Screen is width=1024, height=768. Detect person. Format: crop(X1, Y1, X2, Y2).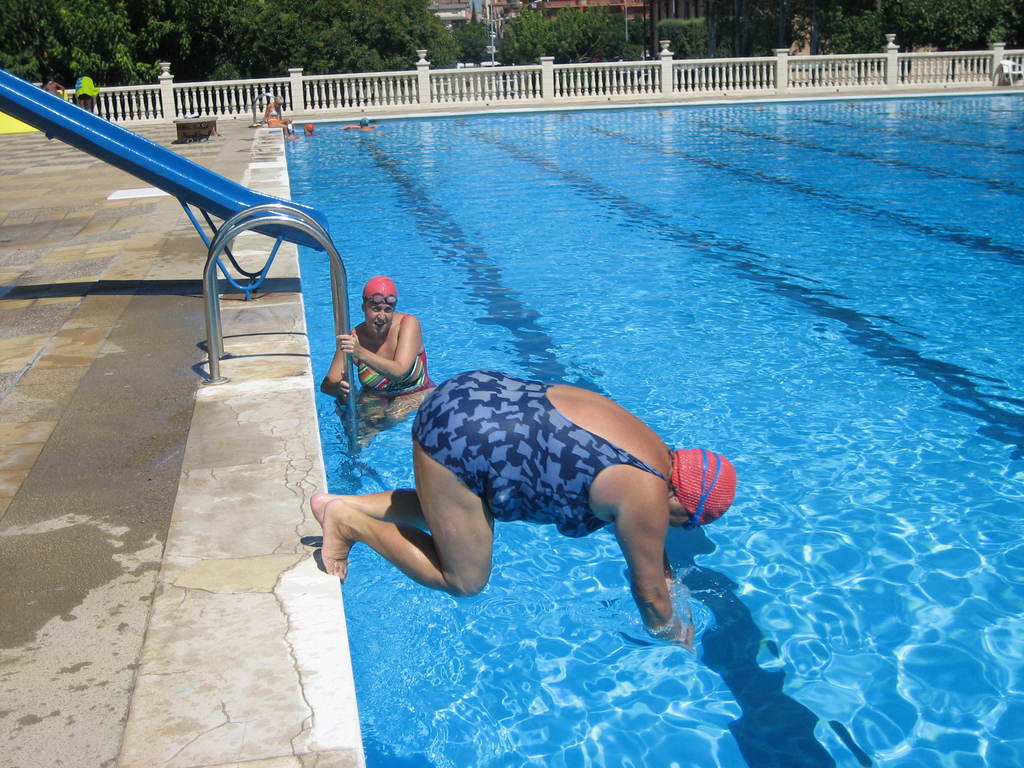
crop(287, 124, 300, 141).
